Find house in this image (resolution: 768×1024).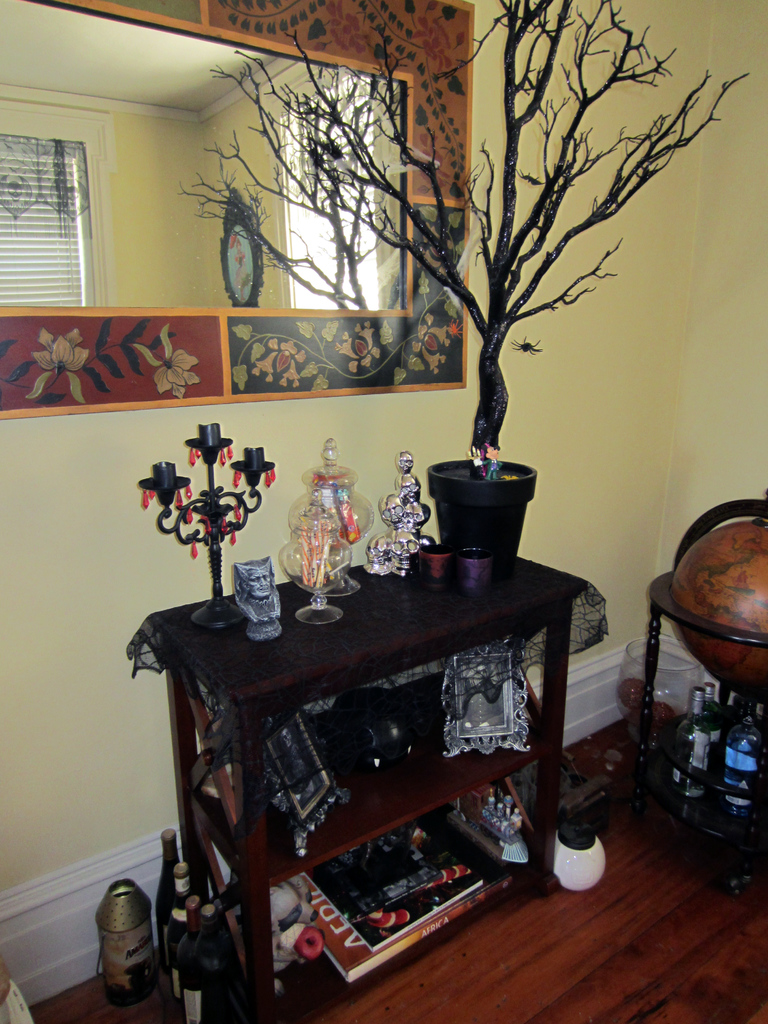
l=0, t=0, r=767, b=1023.
